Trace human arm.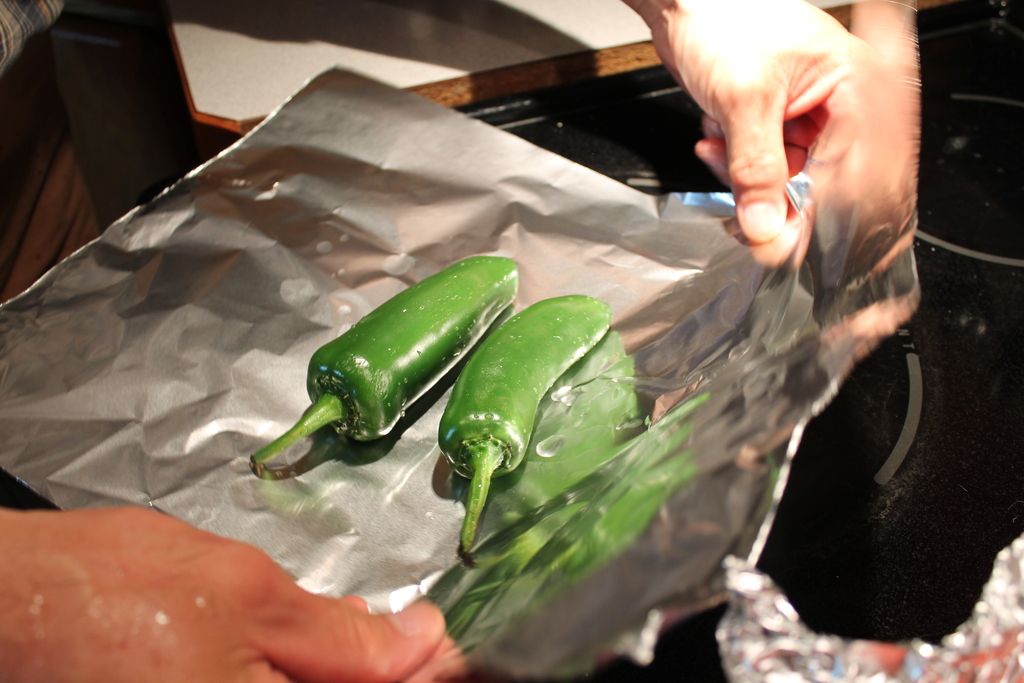
Traced to region(614, 0, 920, 292).
